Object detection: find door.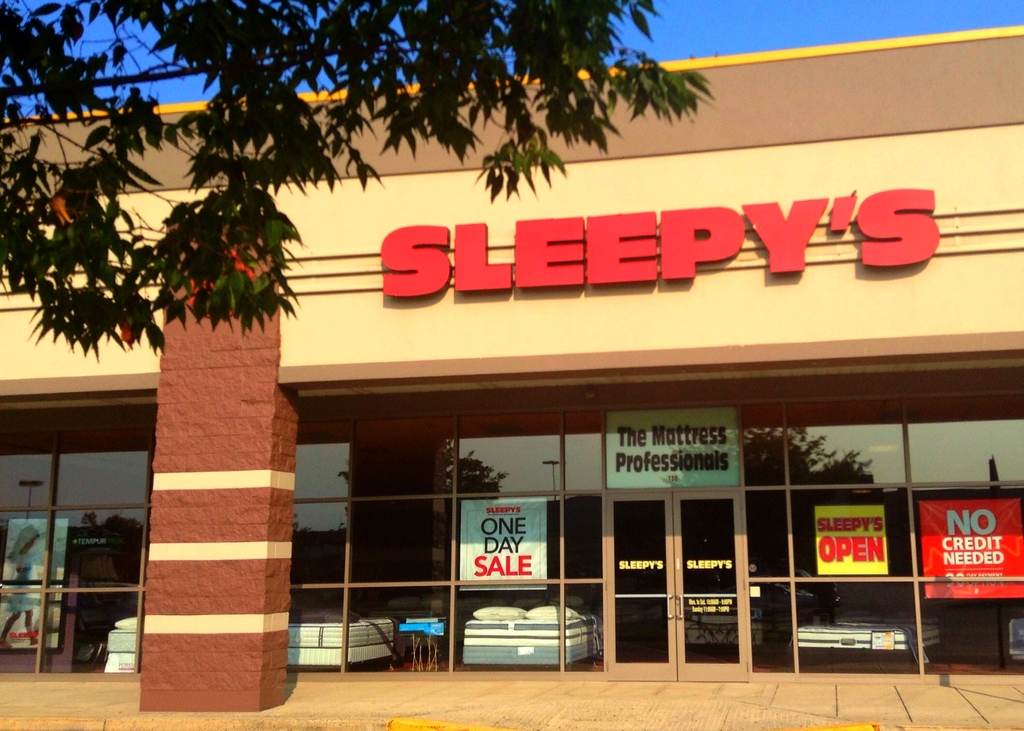
bbox=[671, 493, 746, 681].
